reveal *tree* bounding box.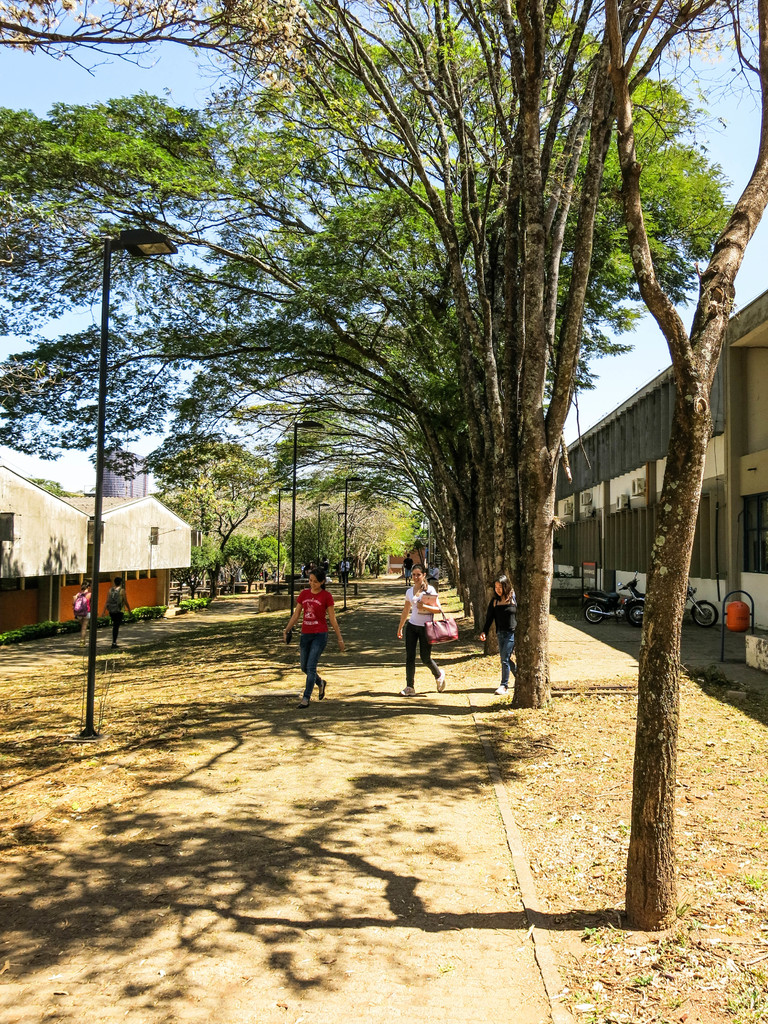
Revealed: box=[0, 0, 324, 86].
